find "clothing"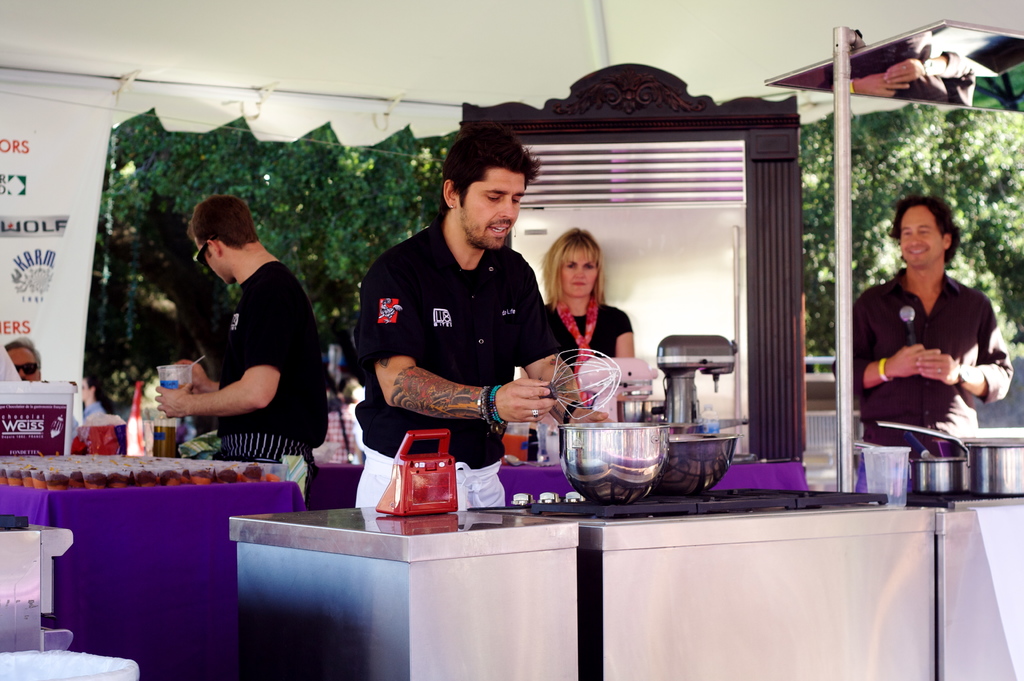
216, 259, 331, 463
